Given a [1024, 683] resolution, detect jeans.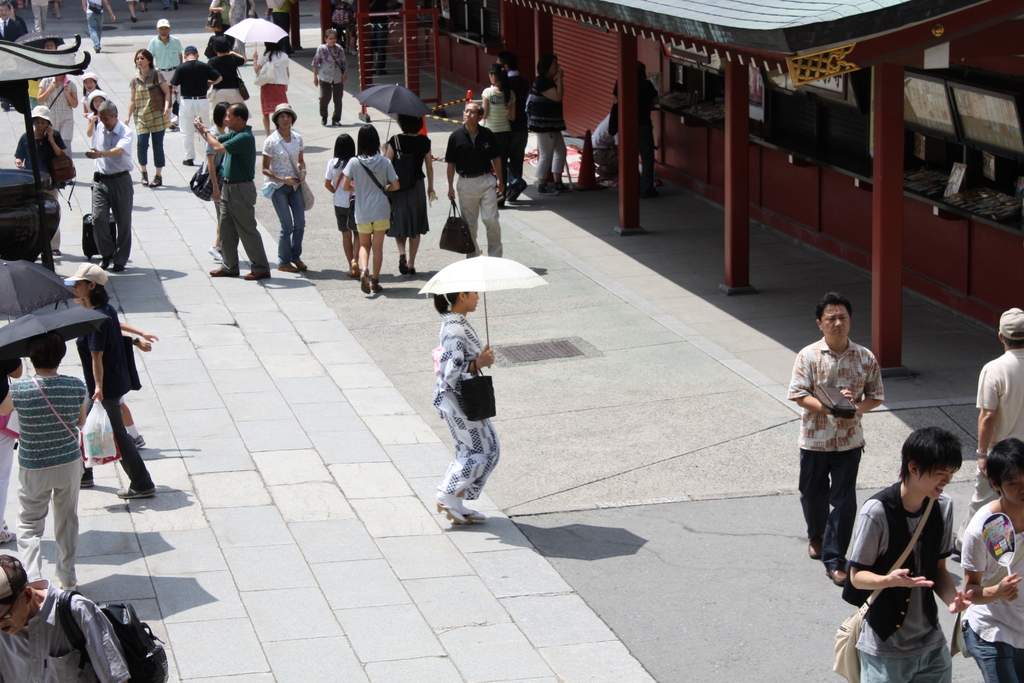
box=[268, 178, 305, 265].
